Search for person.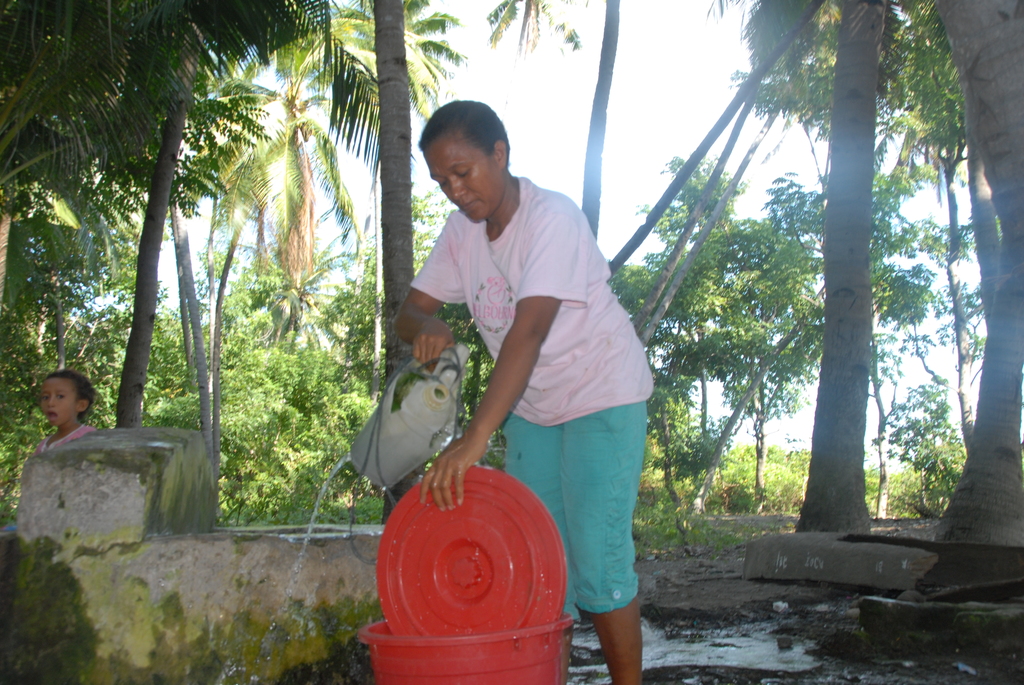
Found at [left=34, top=366, right=95, bottom=455].
